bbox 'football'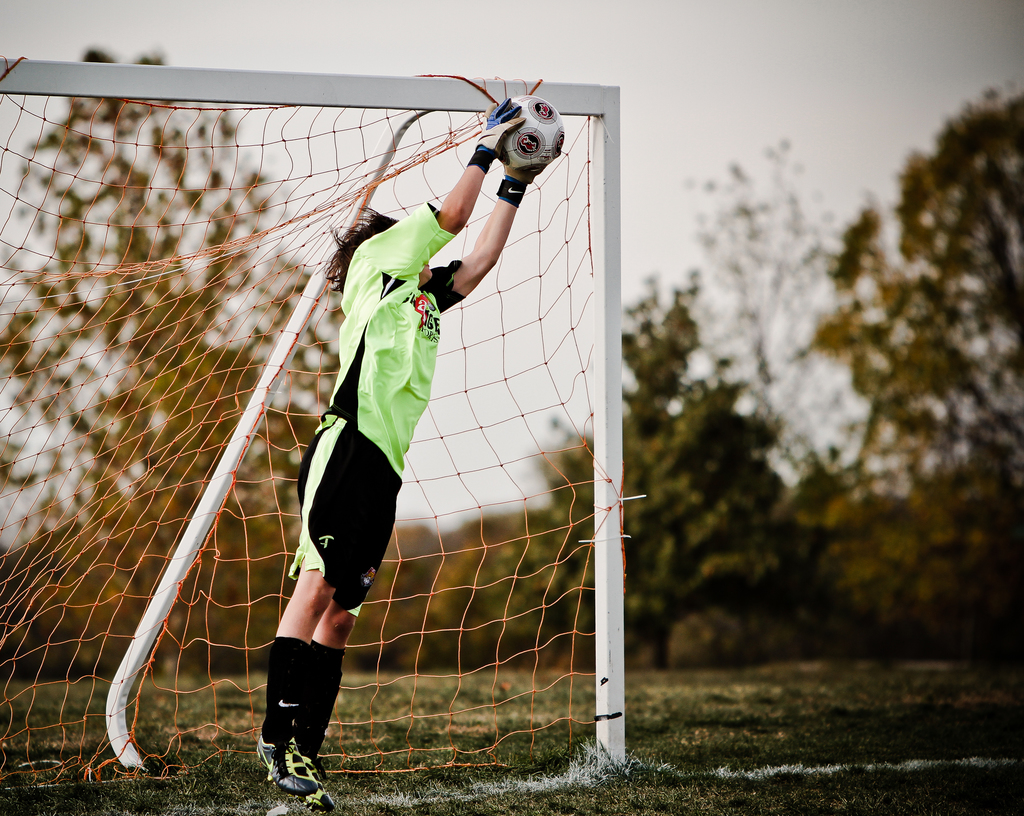
[494, 93, 563, 170]
